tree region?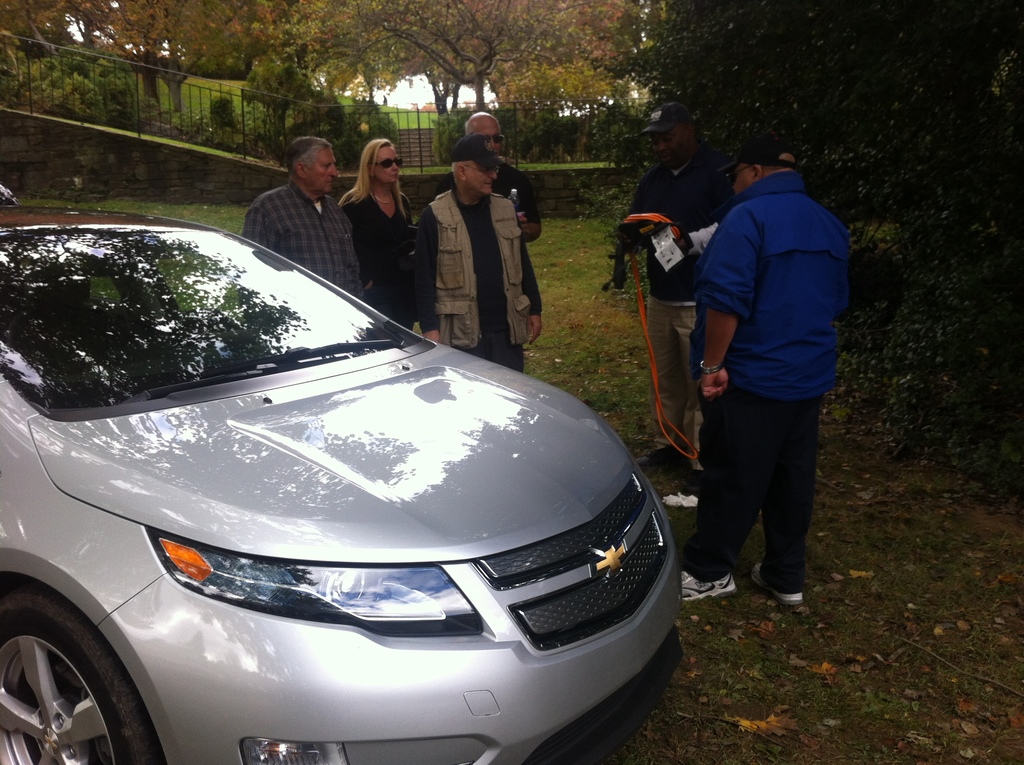
(61,0,248,108)
